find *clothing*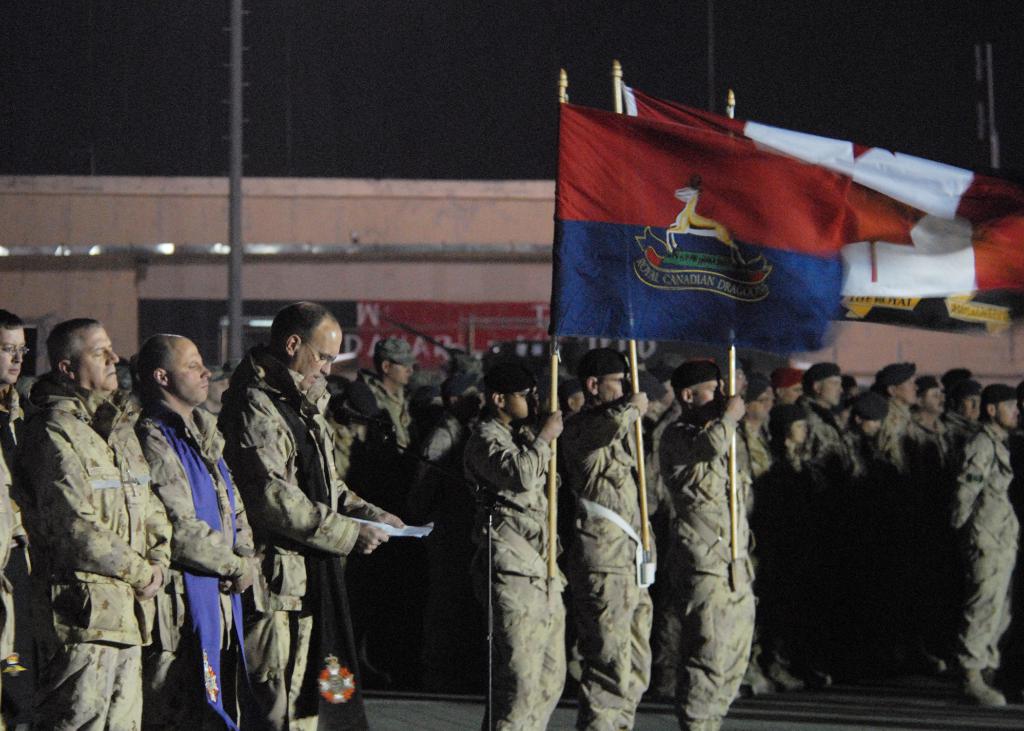
404:399:483:687
